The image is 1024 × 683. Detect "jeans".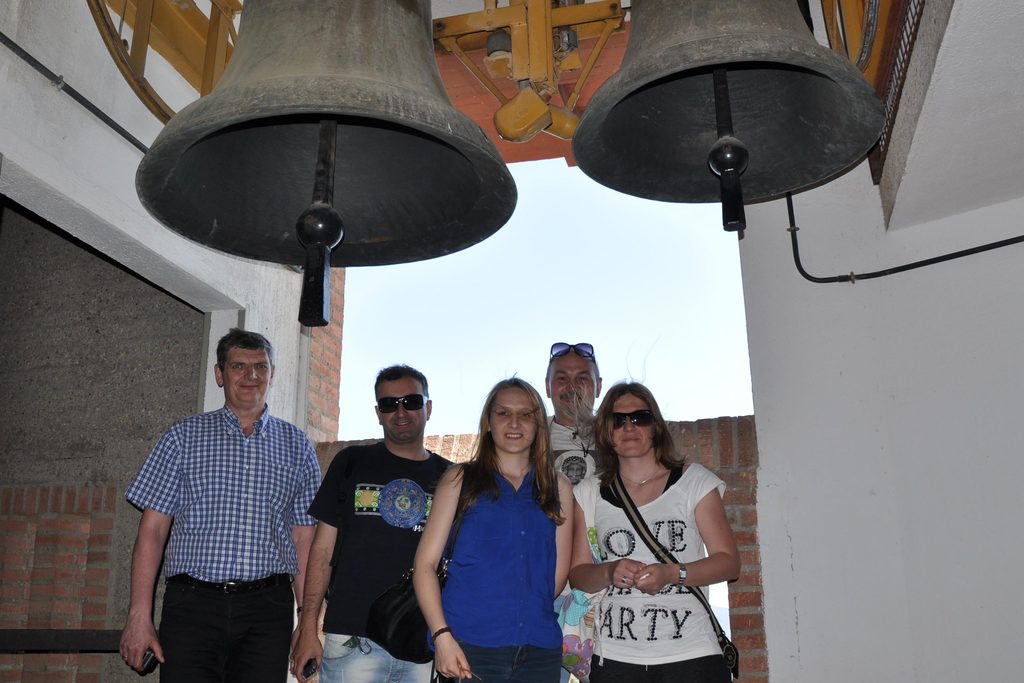
Detection: box(590, 654, 730, 681).
